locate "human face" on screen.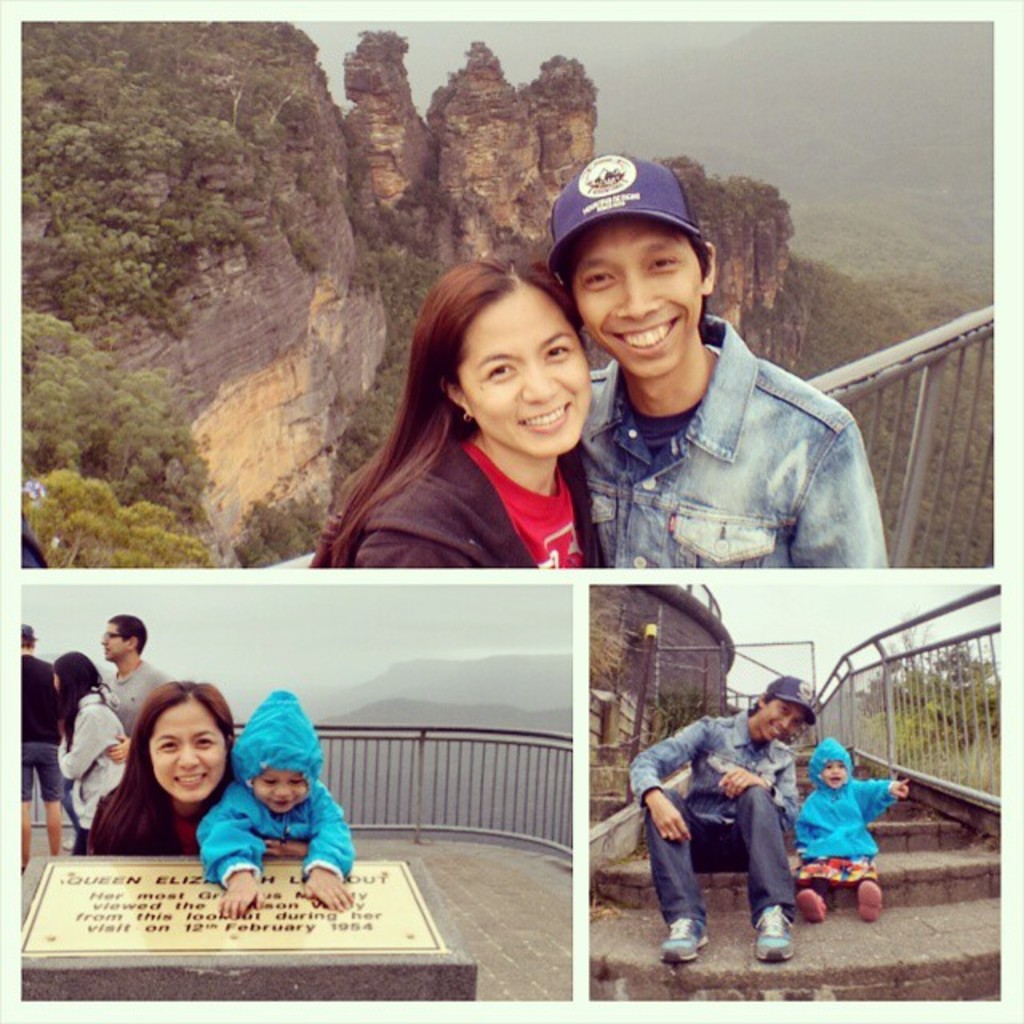
On screen at x1=464 y1=275 x2=590 y2=458.
